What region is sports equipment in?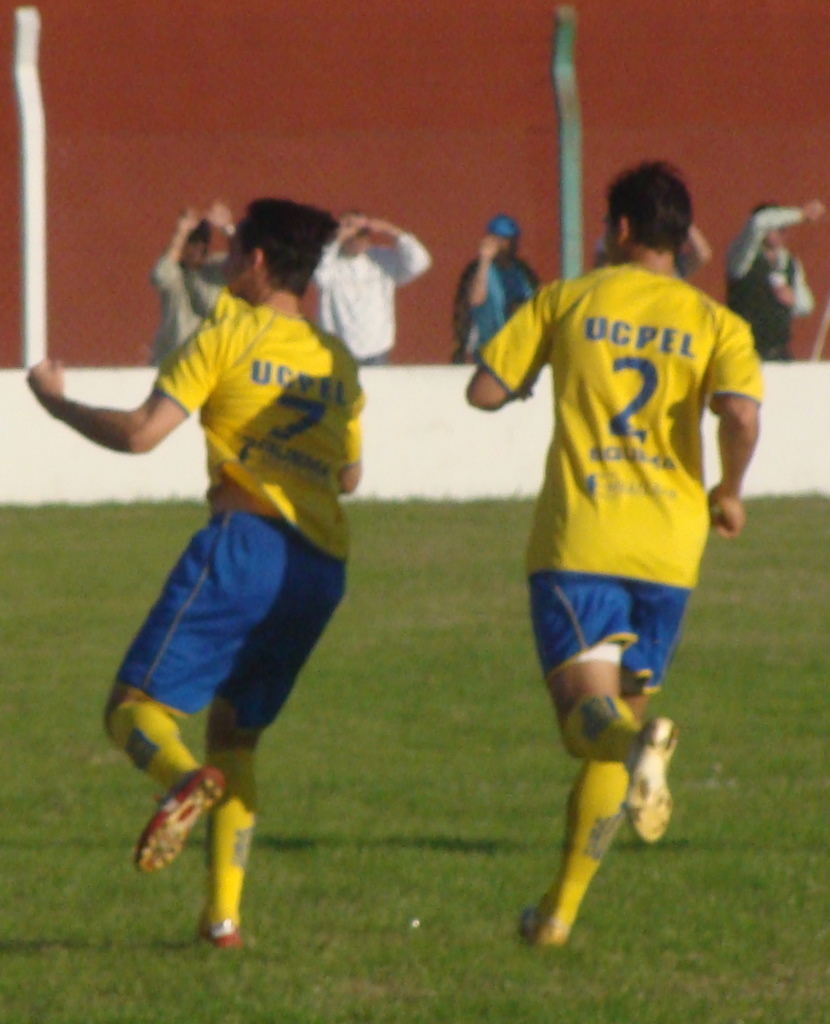
locate(621, 713, 680, 847).
